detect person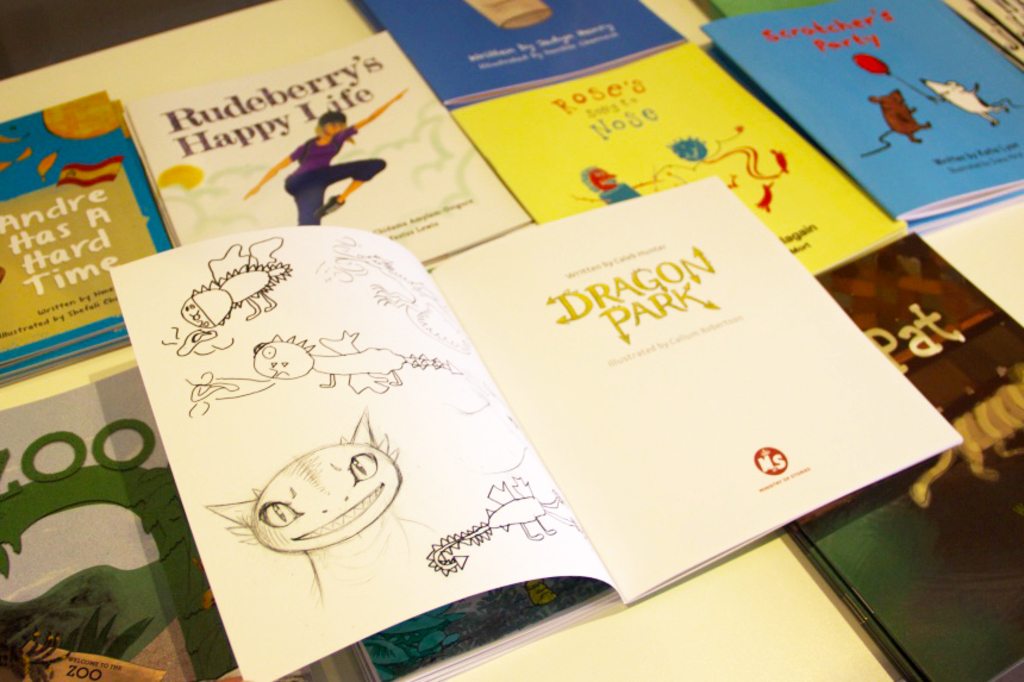
l=241, t=82, r=407, b=227
